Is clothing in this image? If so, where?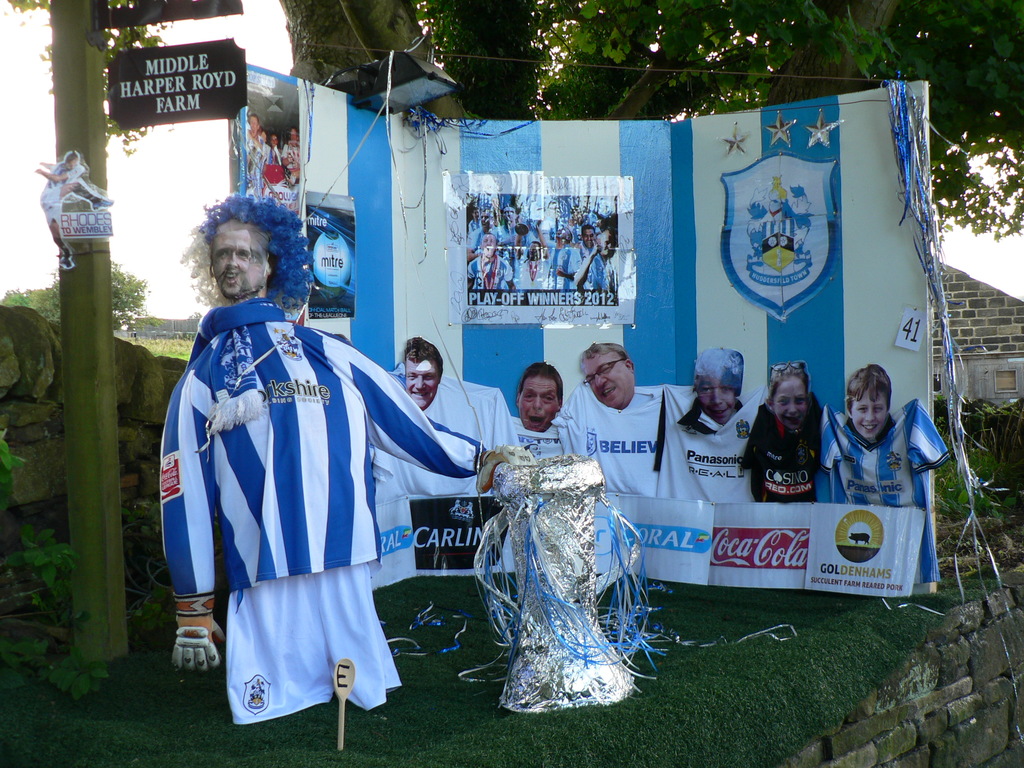
Yes, at BBox(840, 403, 955, 598).
